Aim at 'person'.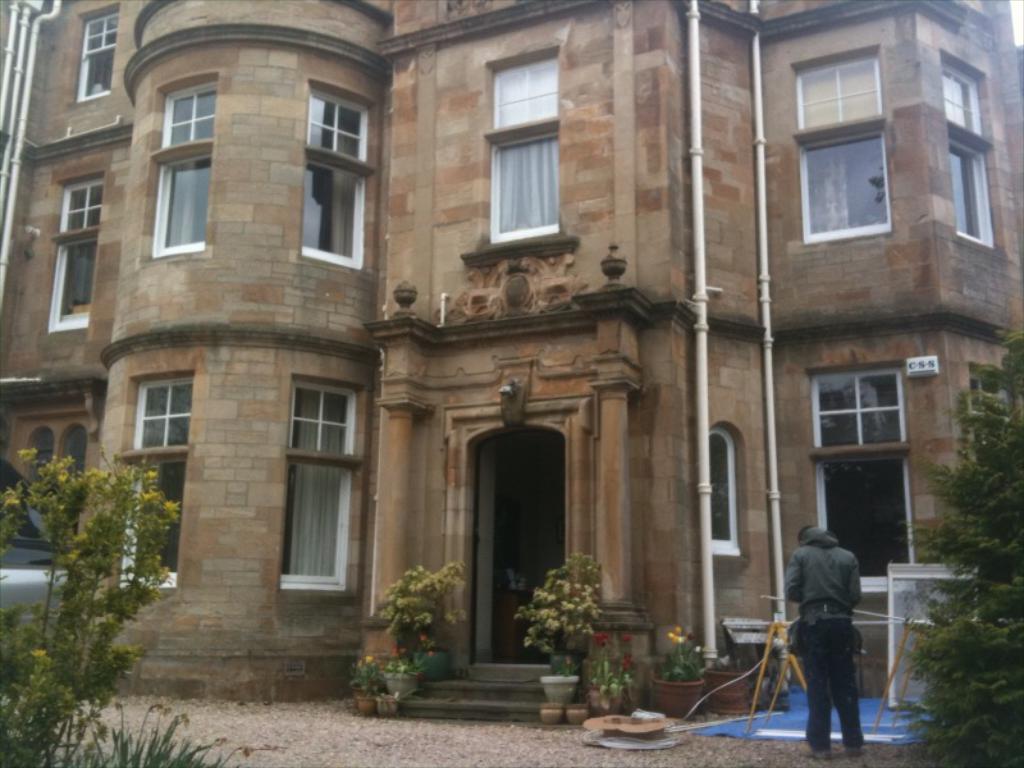
Aimed at pyautogui.locateOnScreen(773, 517, 856, 737).
